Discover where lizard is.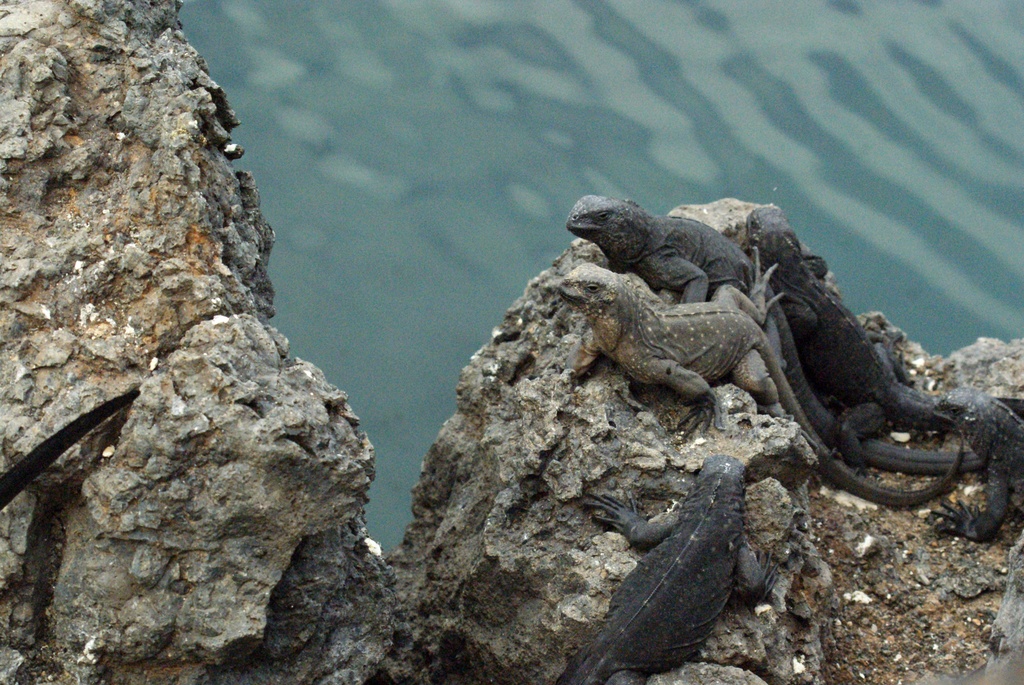
Discovered at rect(572, 458, 806, 678).
